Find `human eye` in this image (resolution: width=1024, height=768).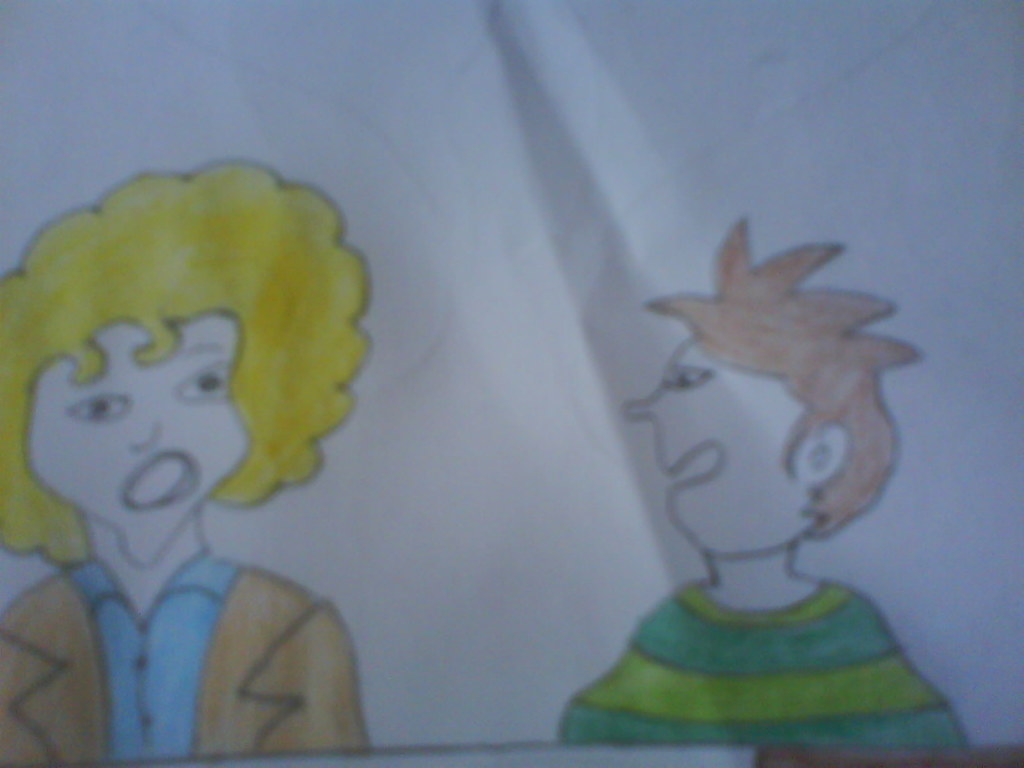
[left=65, top=392, right=124, bottom=426].
